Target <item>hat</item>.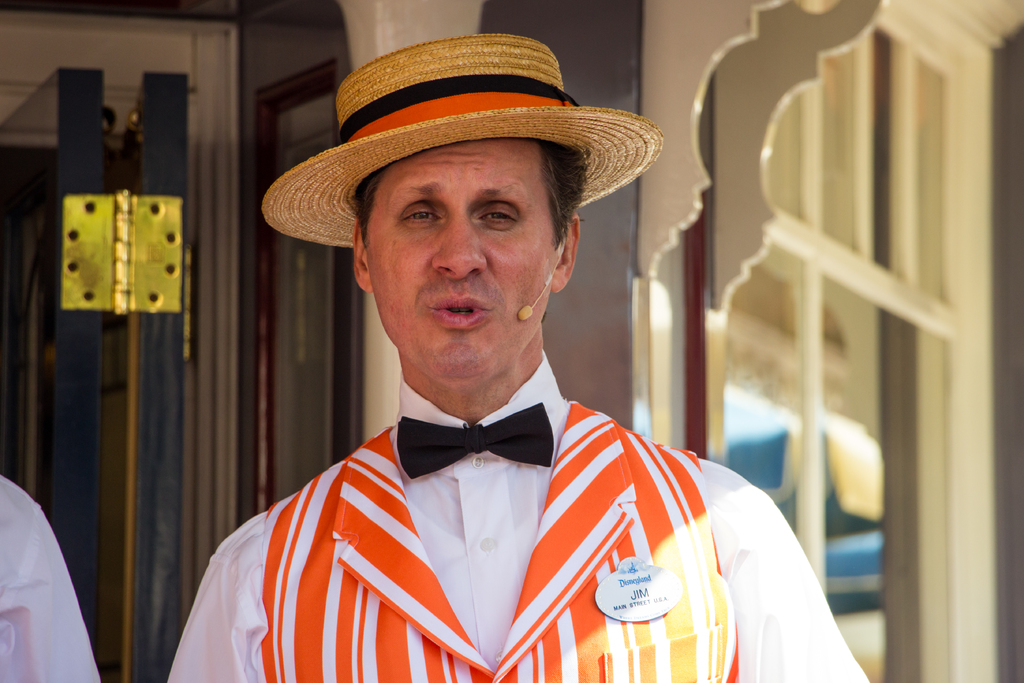
Target region: BBox(262, 37, 666, 252).
